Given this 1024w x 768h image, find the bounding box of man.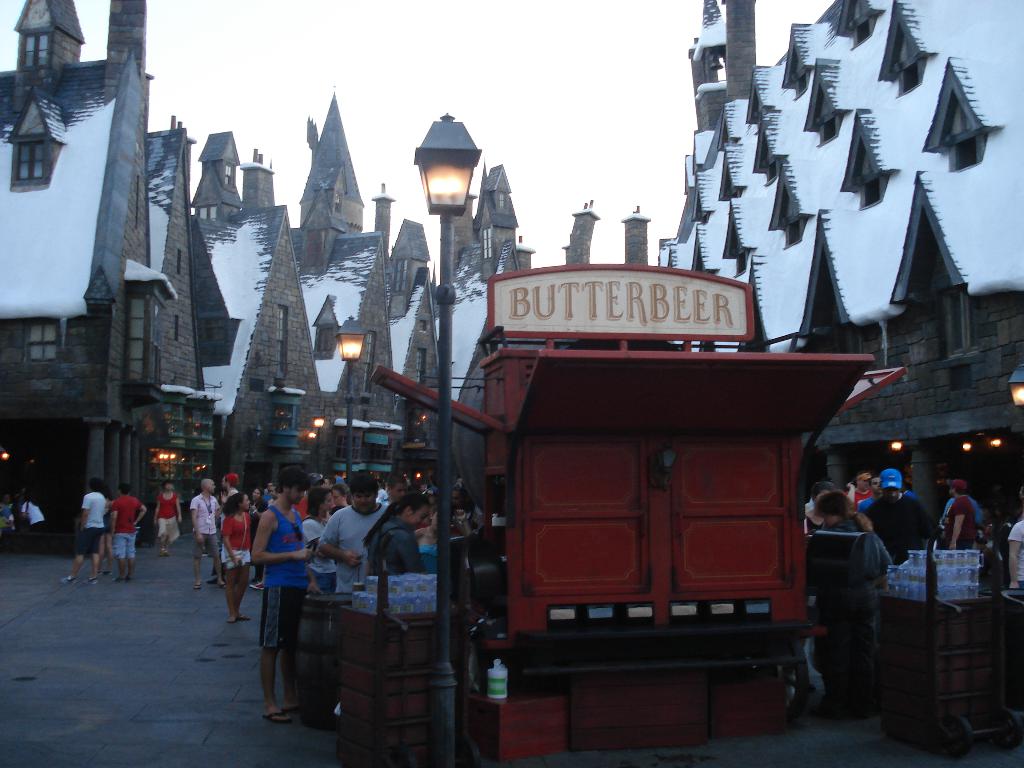
[252,466,320,727].
